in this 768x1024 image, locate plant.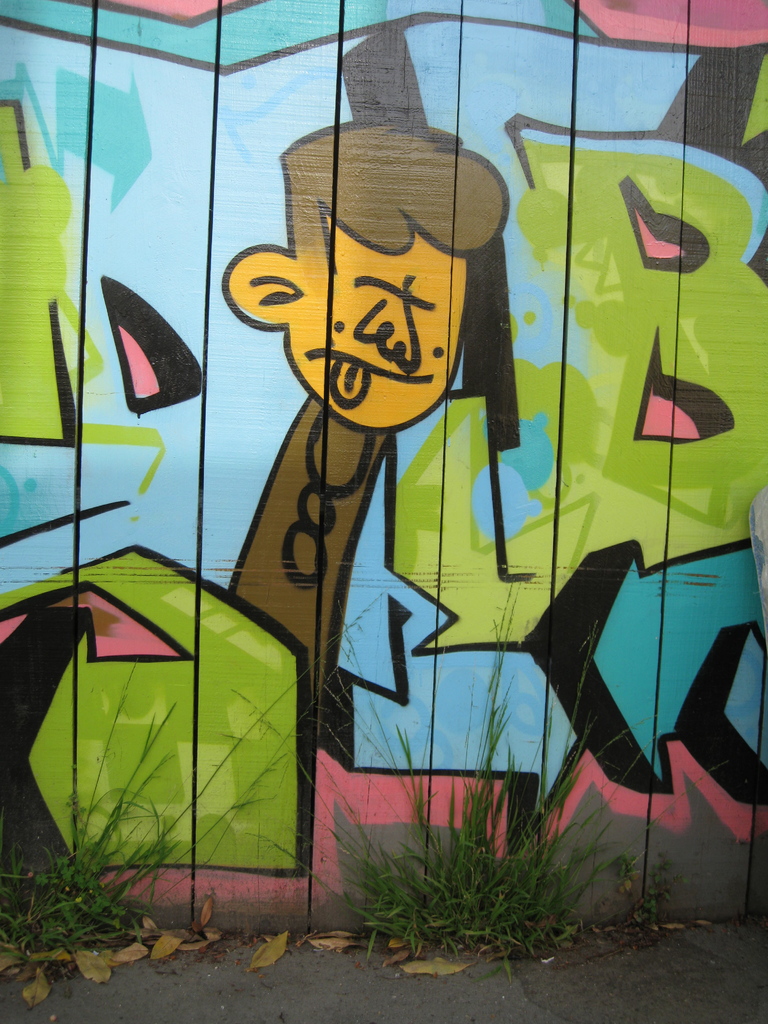
Bounding box: detection(0, 588, 403, 975).
